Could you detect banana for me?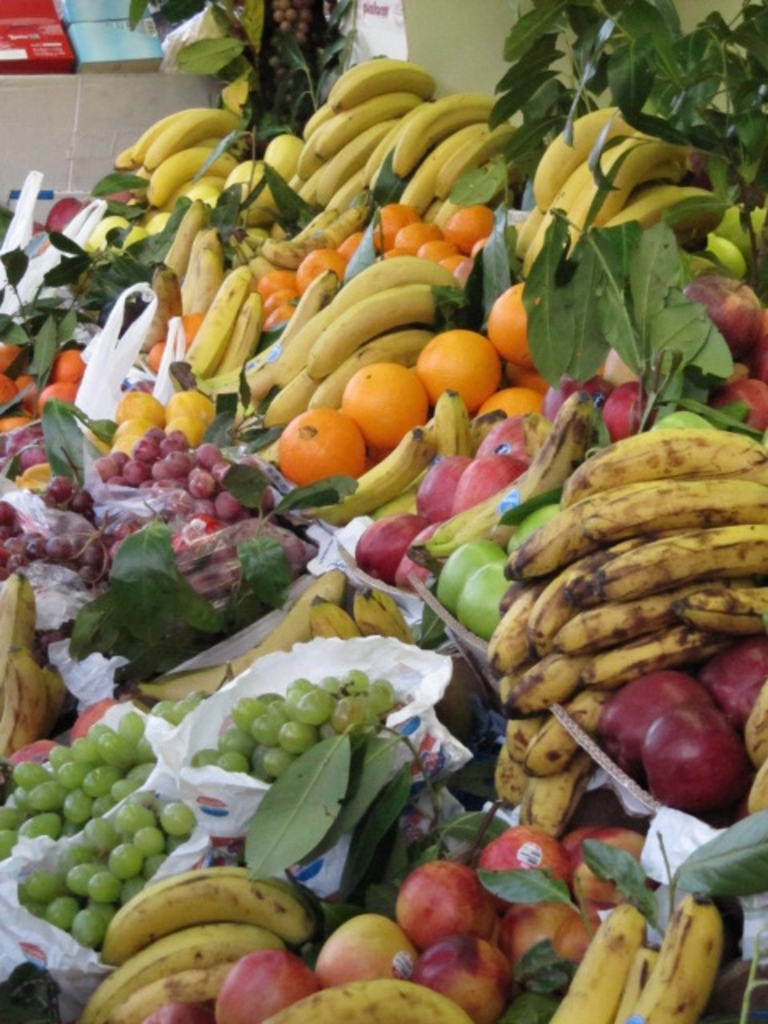
Detection result: [102,869,318,960].
